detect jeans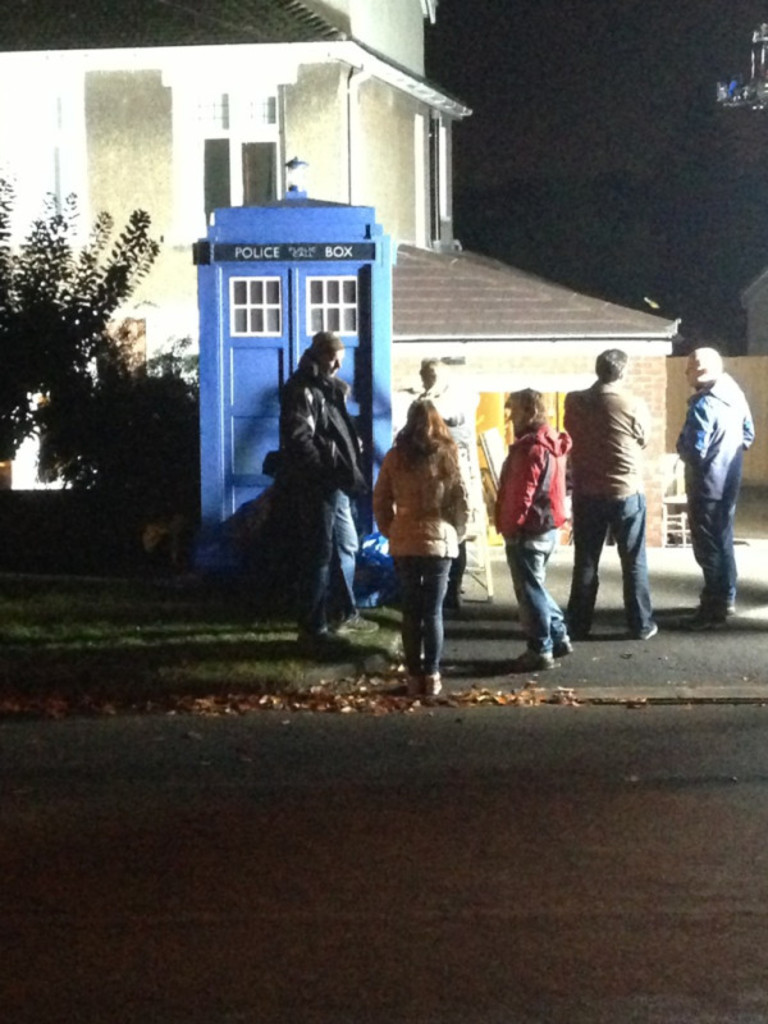
{"left": 680, "top": 502, "right": 741, "bottom": 635}
